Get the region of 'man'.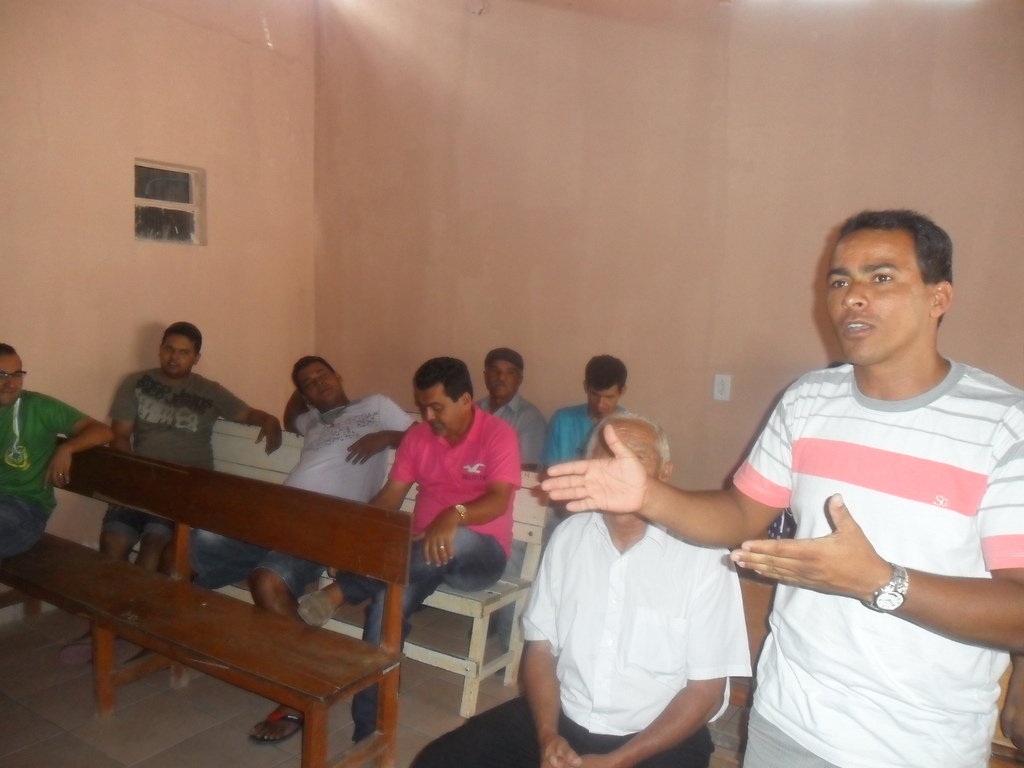
0,342,117,566.
